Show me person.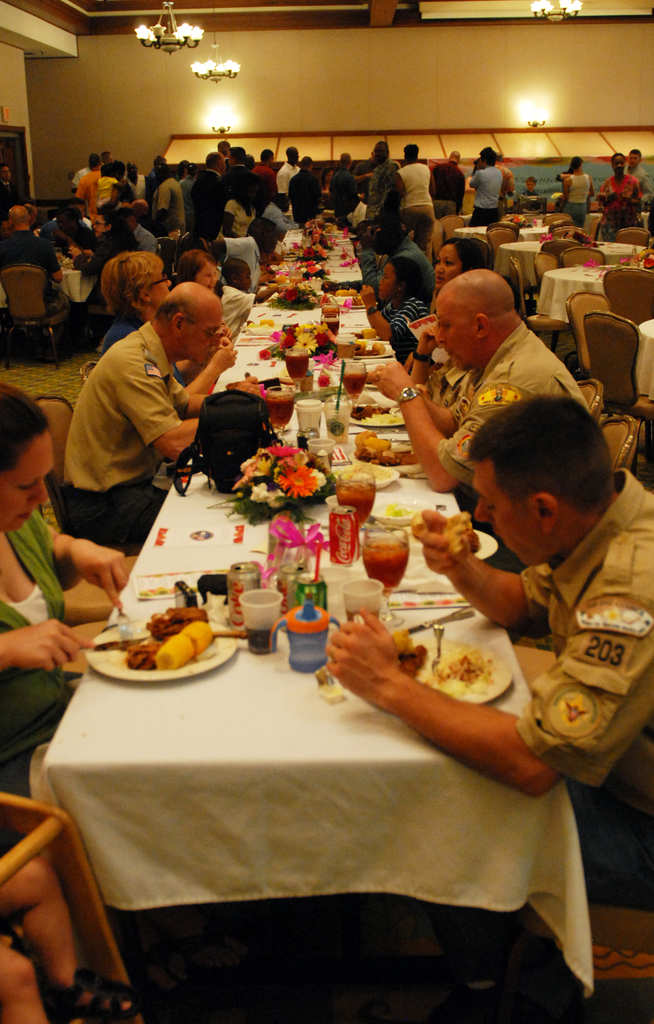
person is here: region(600, 157, 640, 236).
